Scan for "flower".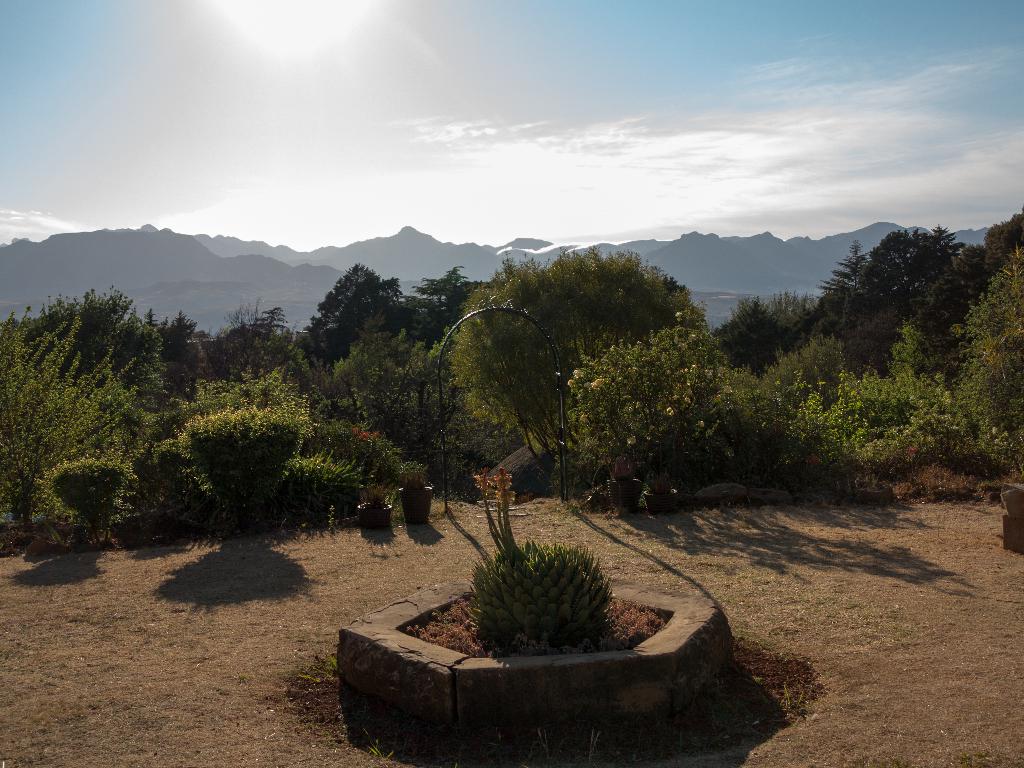
Scan result: [697, 419, 704, 427].
